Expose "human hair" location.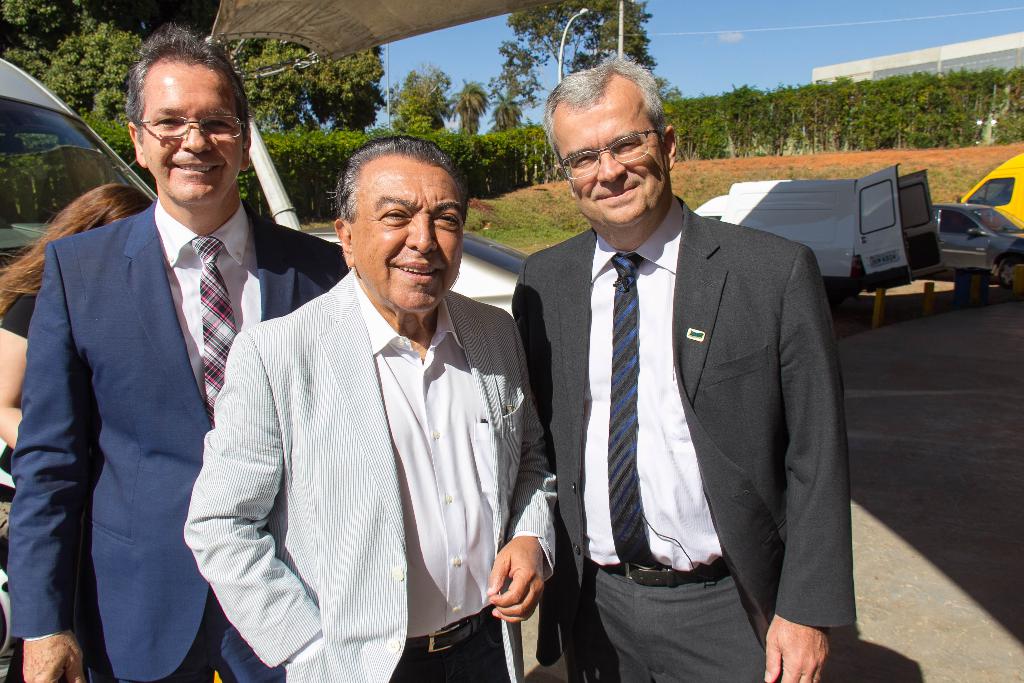
Exposed at bbox=(333, 138, 461, 243).
